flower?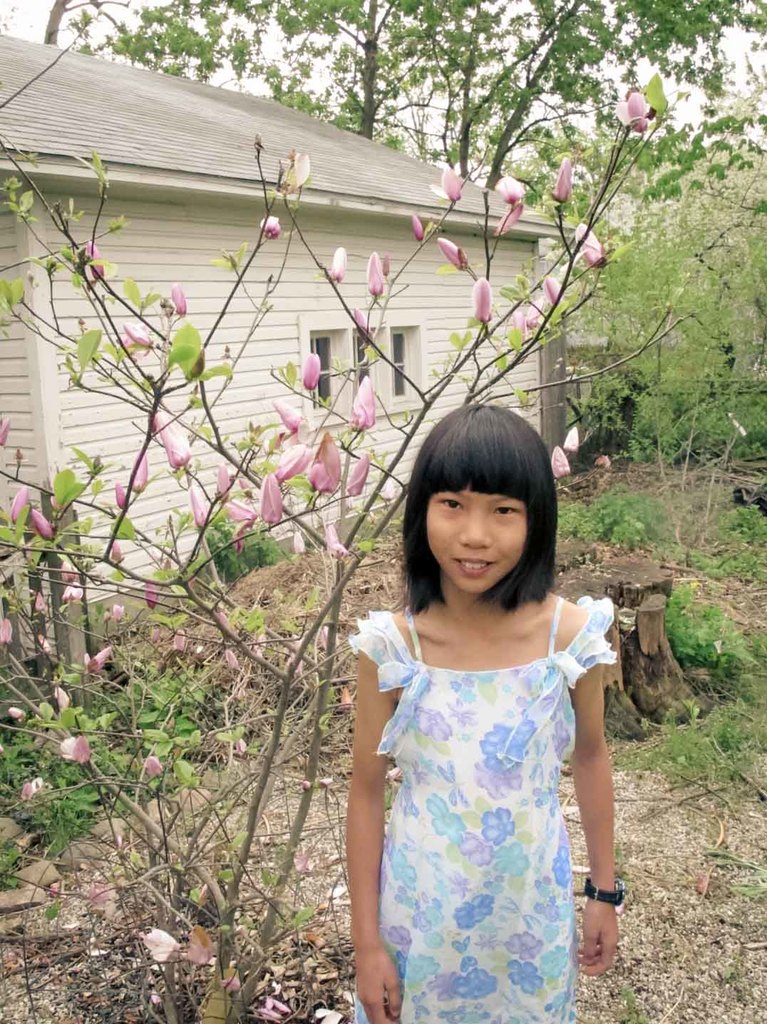
l=325, t=247, r=348, b=287
